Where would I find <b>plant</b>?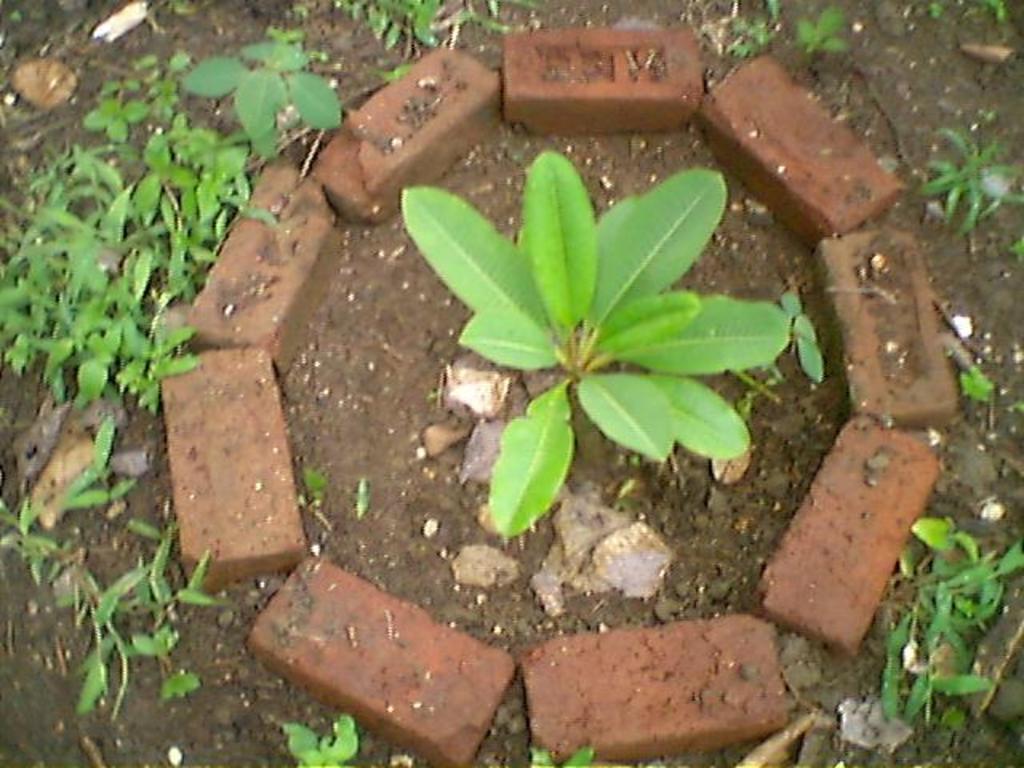
At detection(296, 464, 330, 501).
